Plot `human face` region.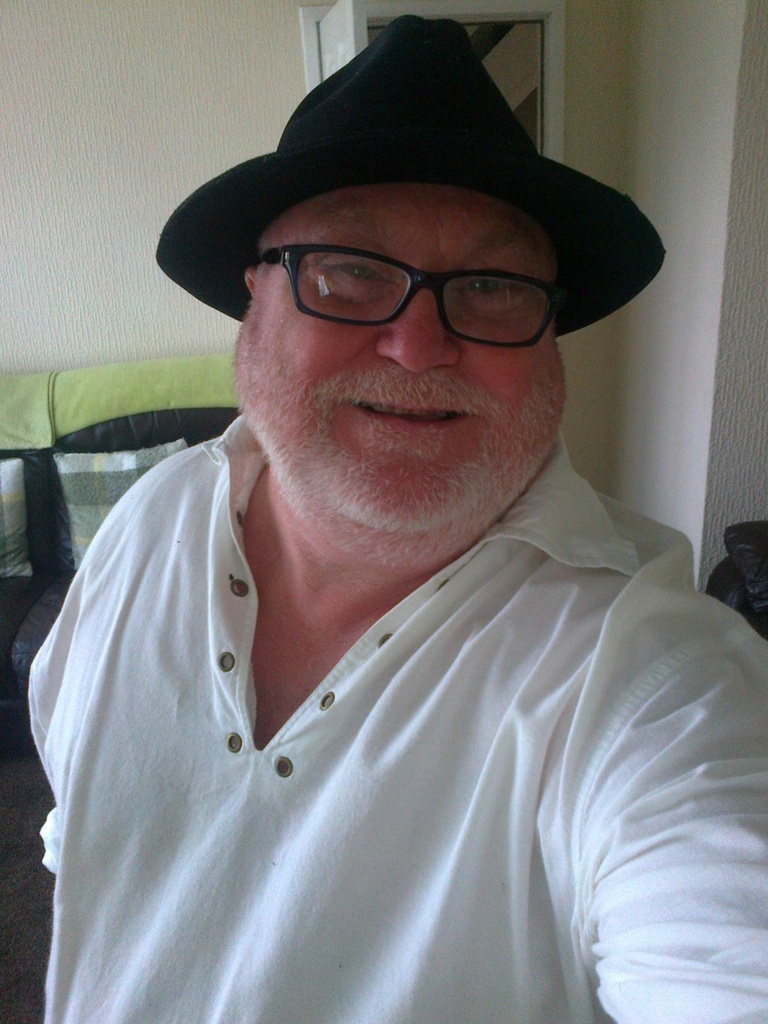
Plotted at bbox=(230, 183, 566, 533).
